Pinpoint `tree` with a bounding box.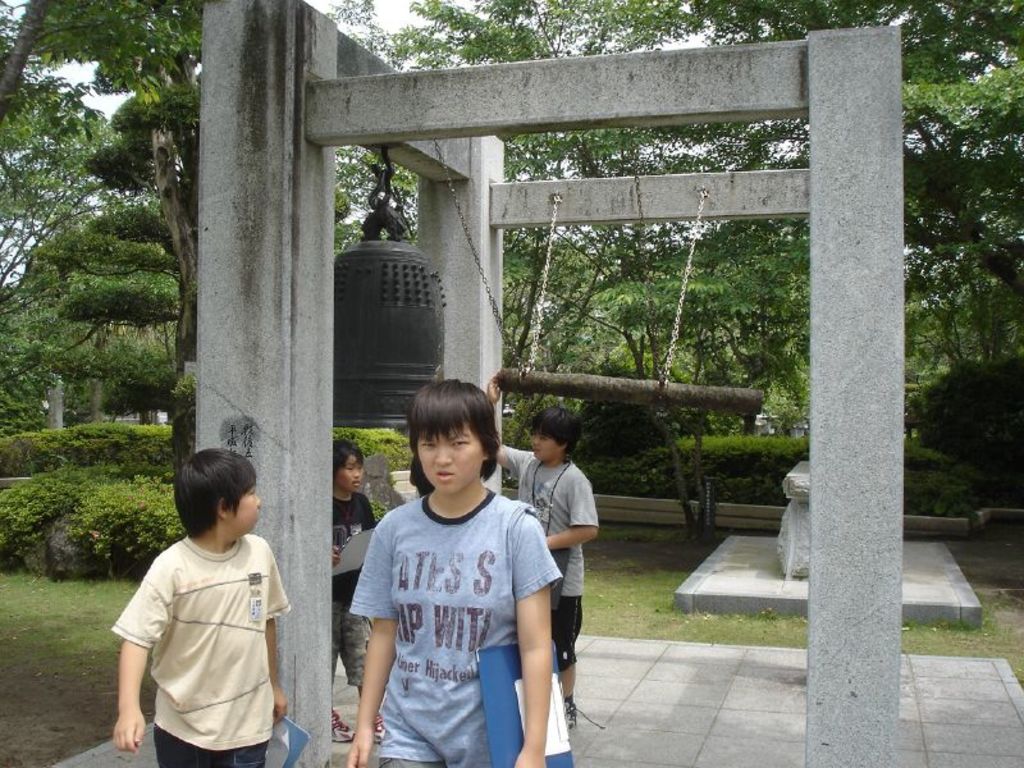
rect(908, 349, 1023, 489).
